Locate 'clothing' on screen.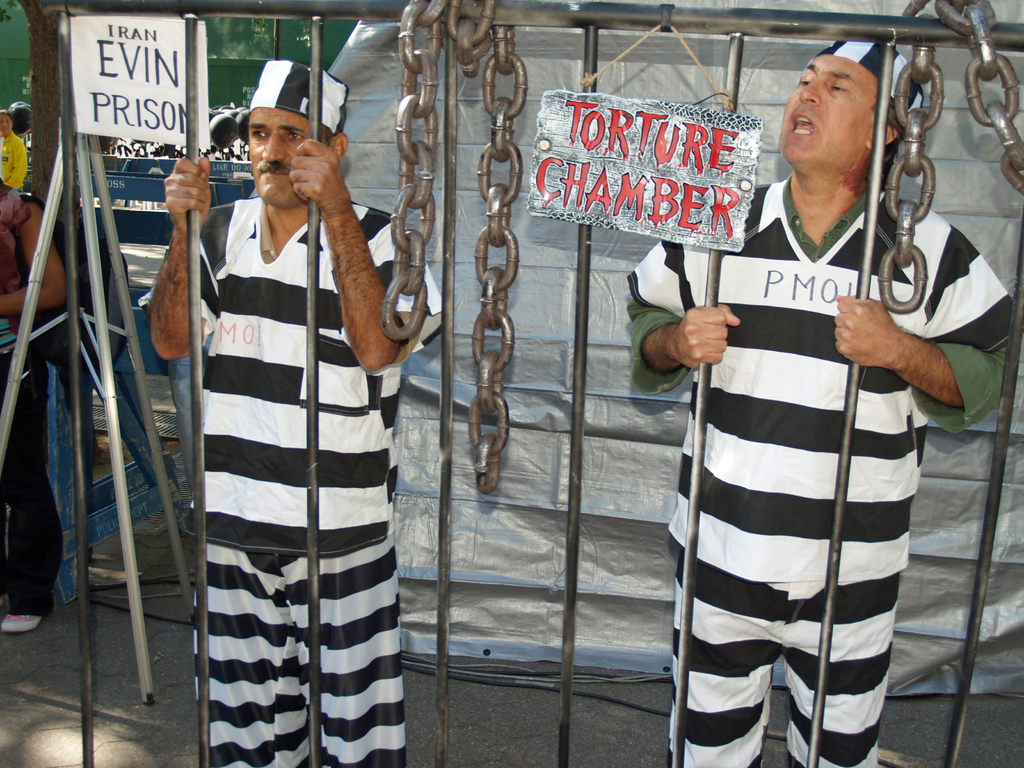
On screen at region(0, 135, 28, 195).
